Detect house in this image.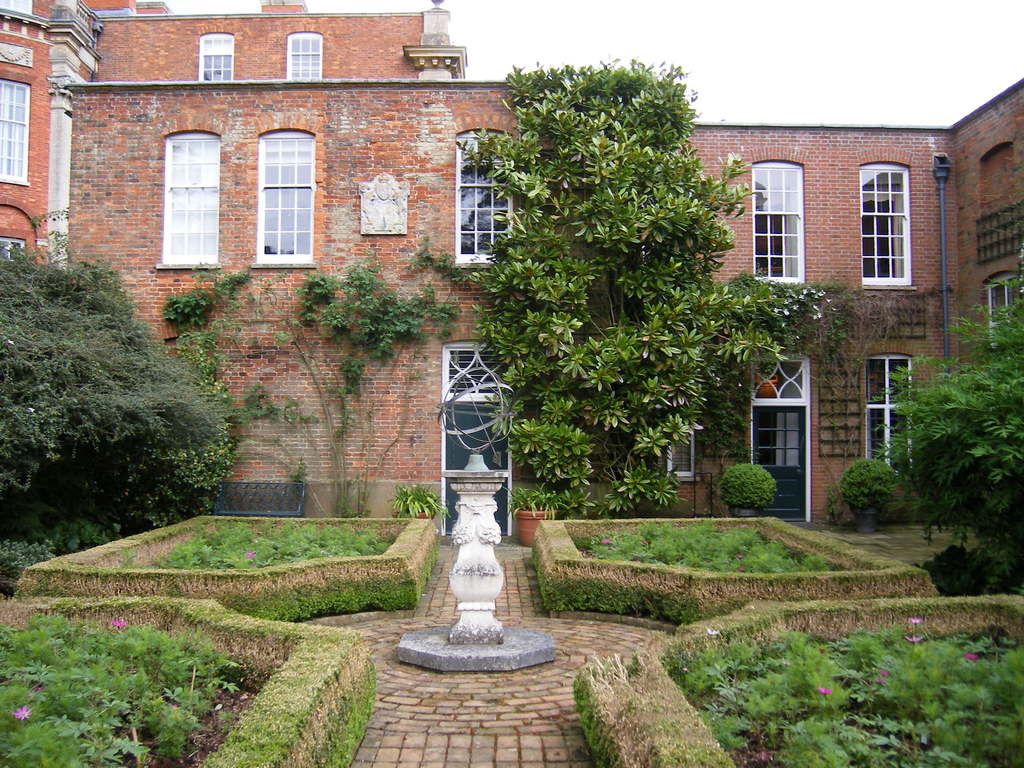
Detection: x1=0 y1=0 x2=1023 y2=545.
